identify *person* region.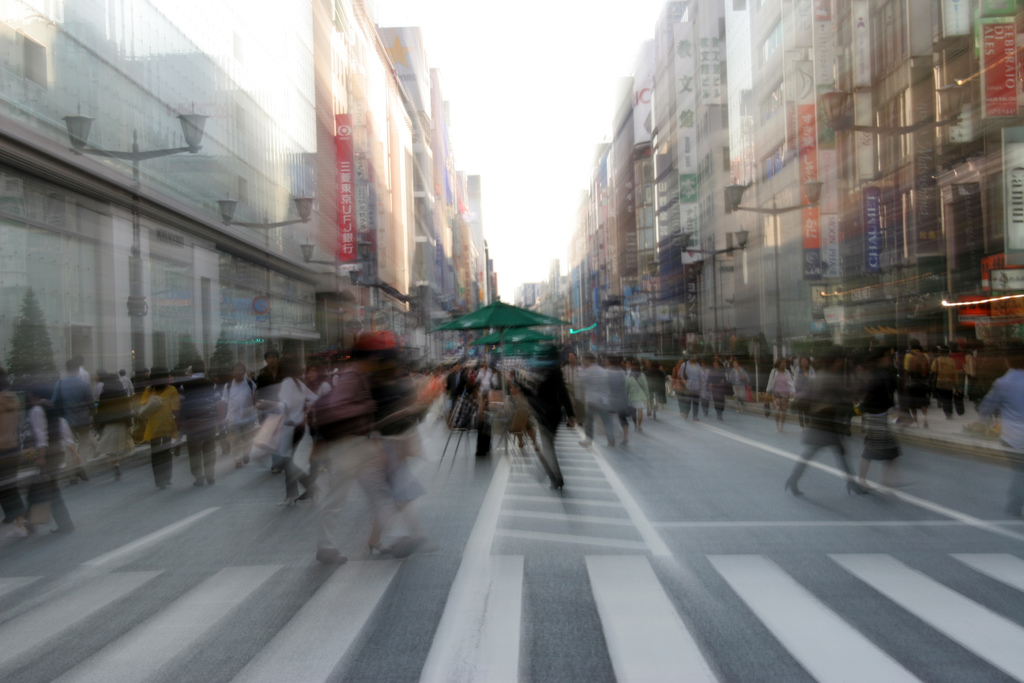
Region: box=[674, 351, 707, 422].
